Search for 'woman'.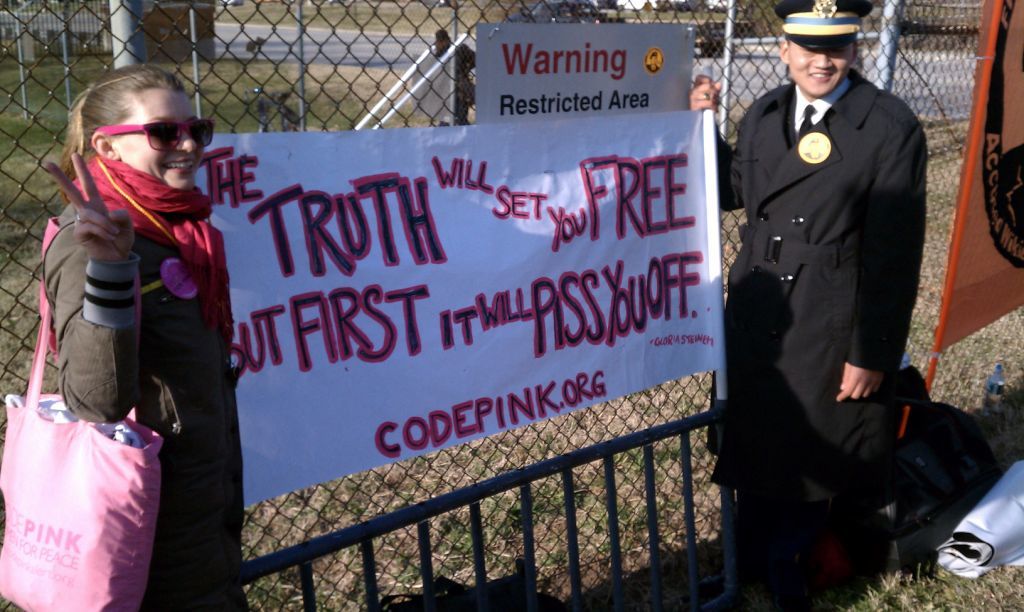
Found at bbox=[29, 59, 258, 611].
